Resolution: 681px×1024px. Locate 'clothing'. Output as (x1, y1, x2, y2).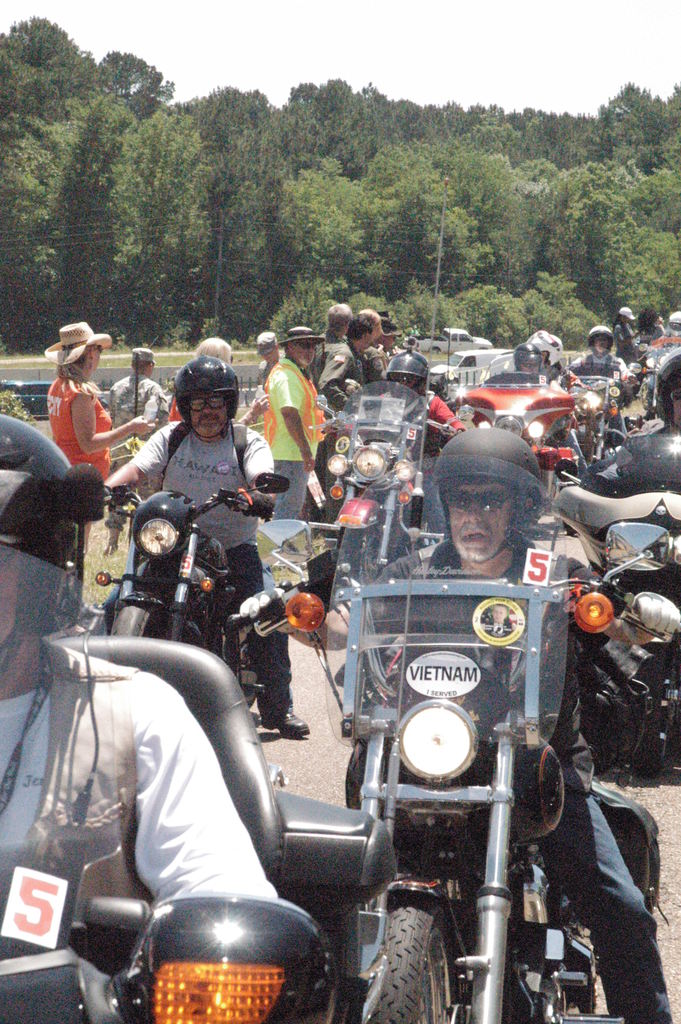
(129, 340, 154, 367).
